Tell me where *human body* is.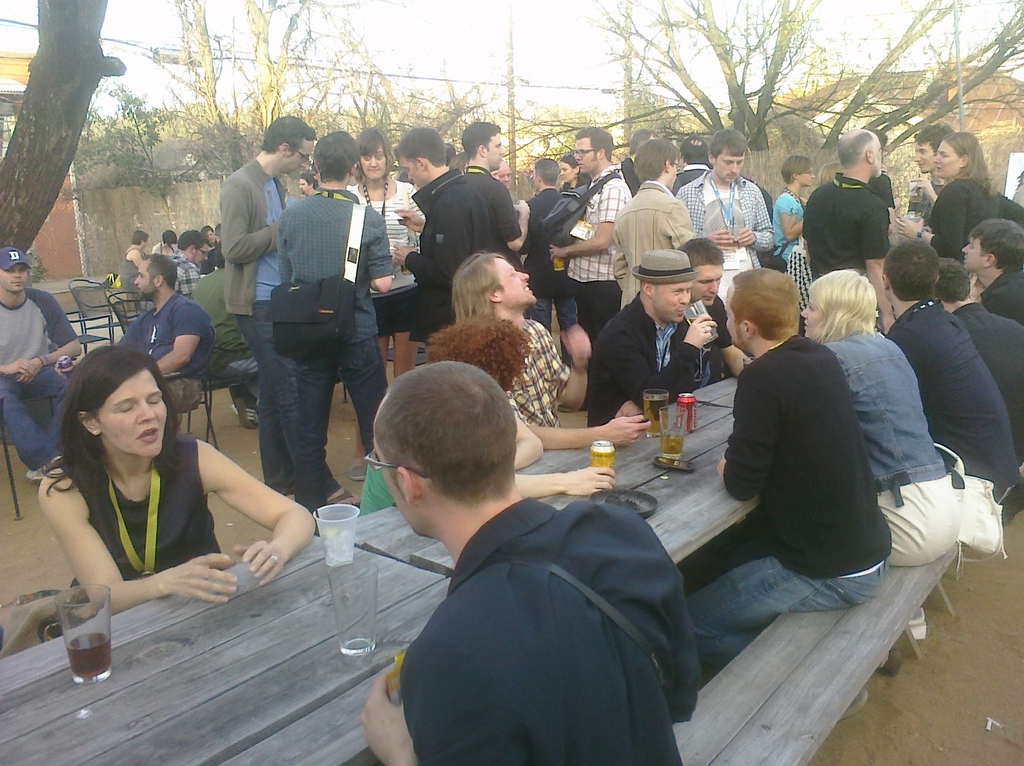
*human body* is at (950, 298, 1023, 446).
